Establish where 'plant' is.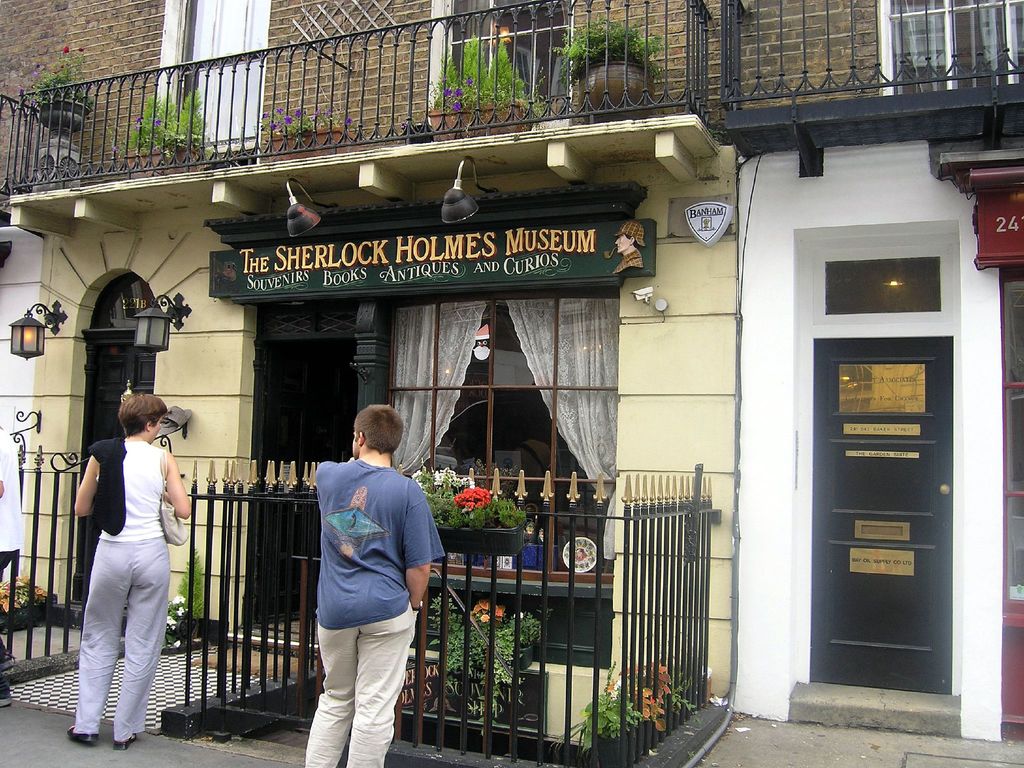
Established at [x1=548, y1=644, x2=694, y2=746].
